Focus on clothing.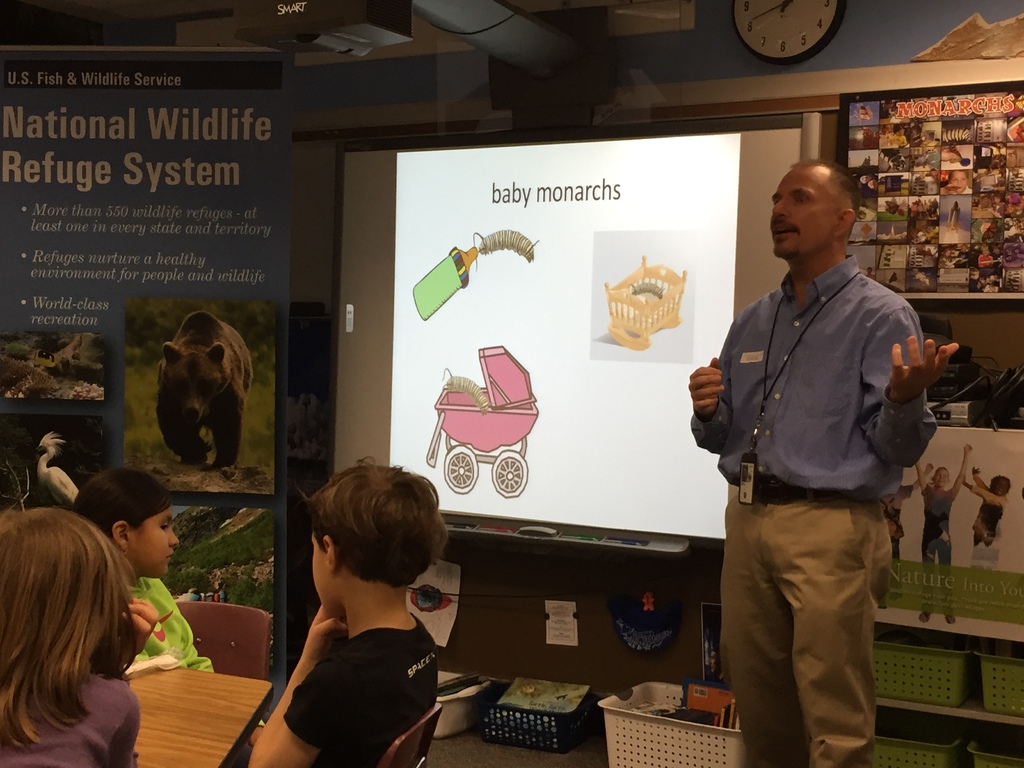
Focused at <bbox>977, 495, 998, 556</bbox>.
